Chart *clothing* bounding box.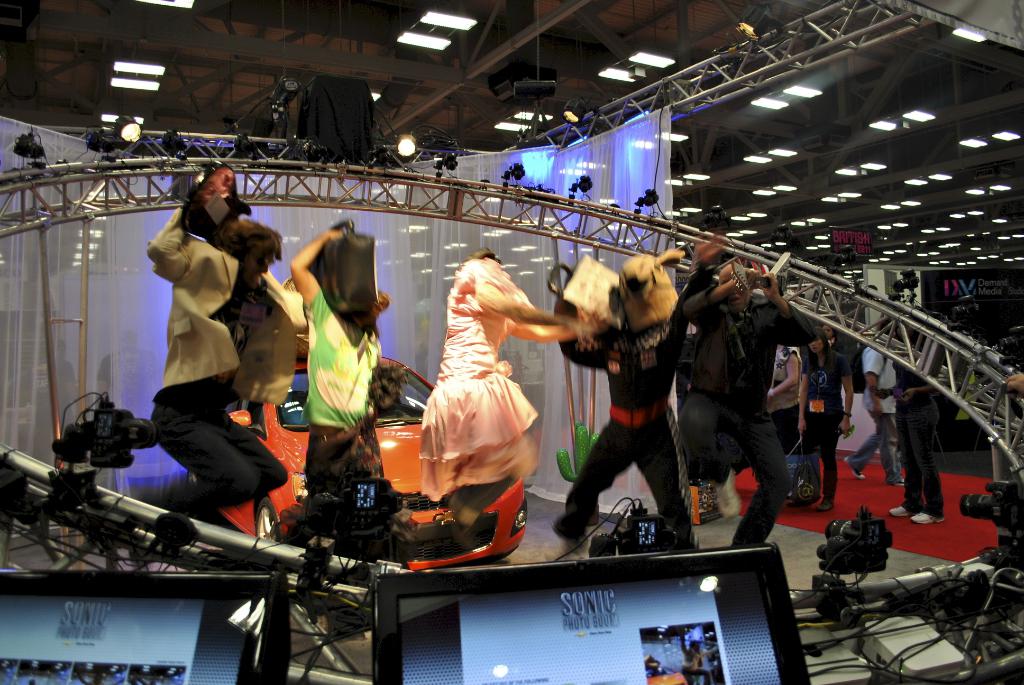
Charted: 890 361 945 514.
